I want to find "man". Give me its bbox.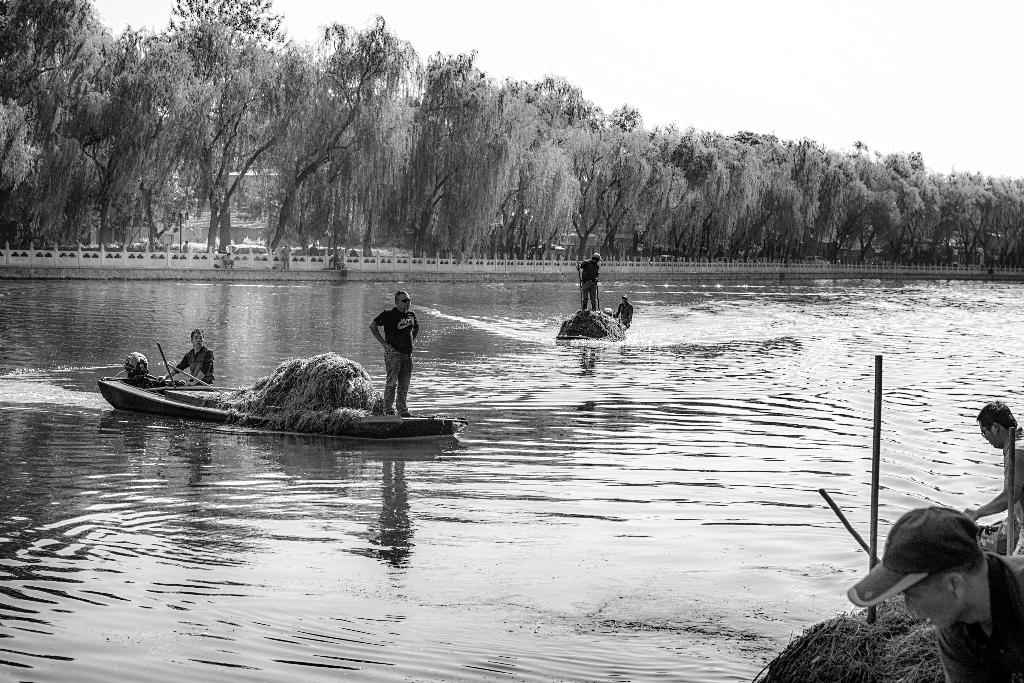
detection(613, 297, 634, 330).
